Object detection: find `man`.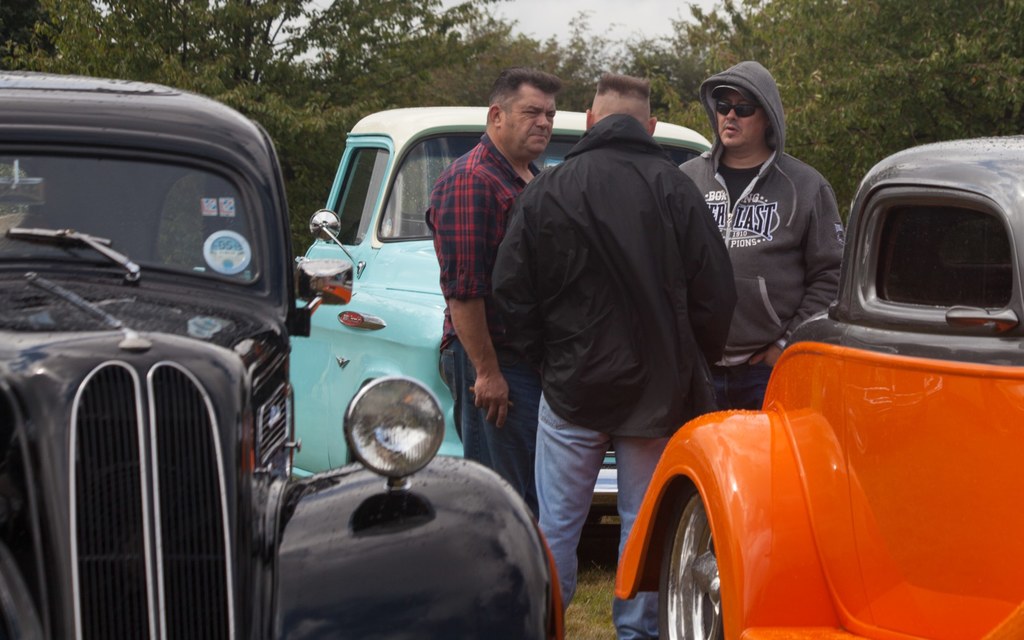
bbox=[490, 60, 752, 611].
